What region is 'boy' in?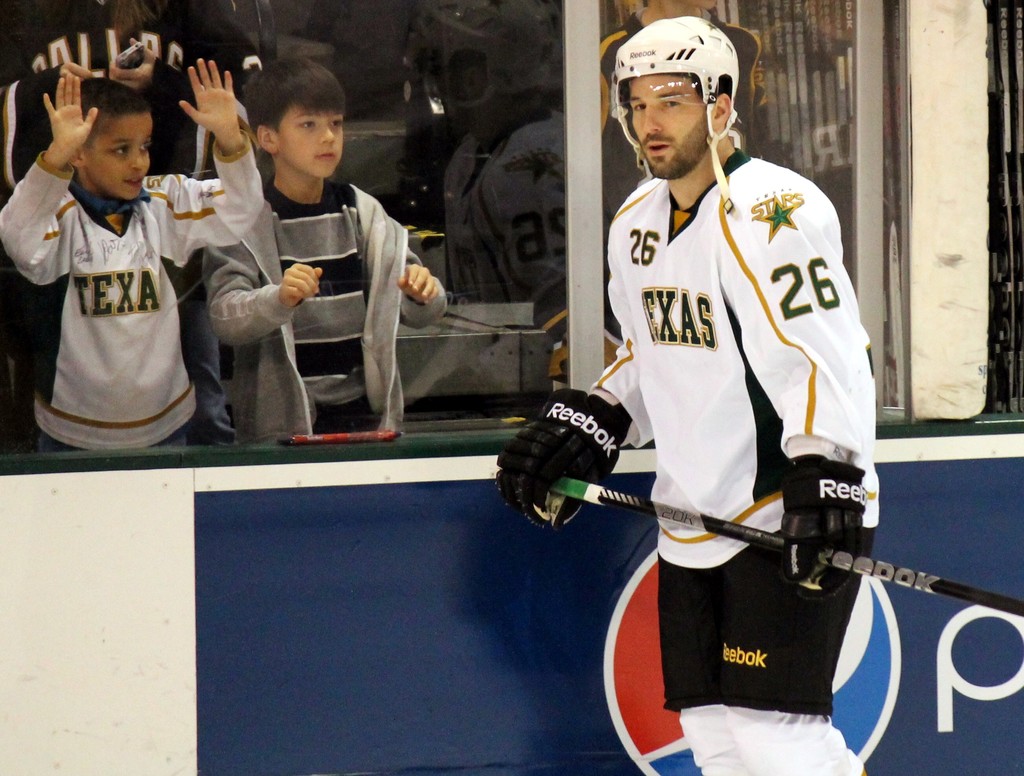
[13, 61, 237, 455].
